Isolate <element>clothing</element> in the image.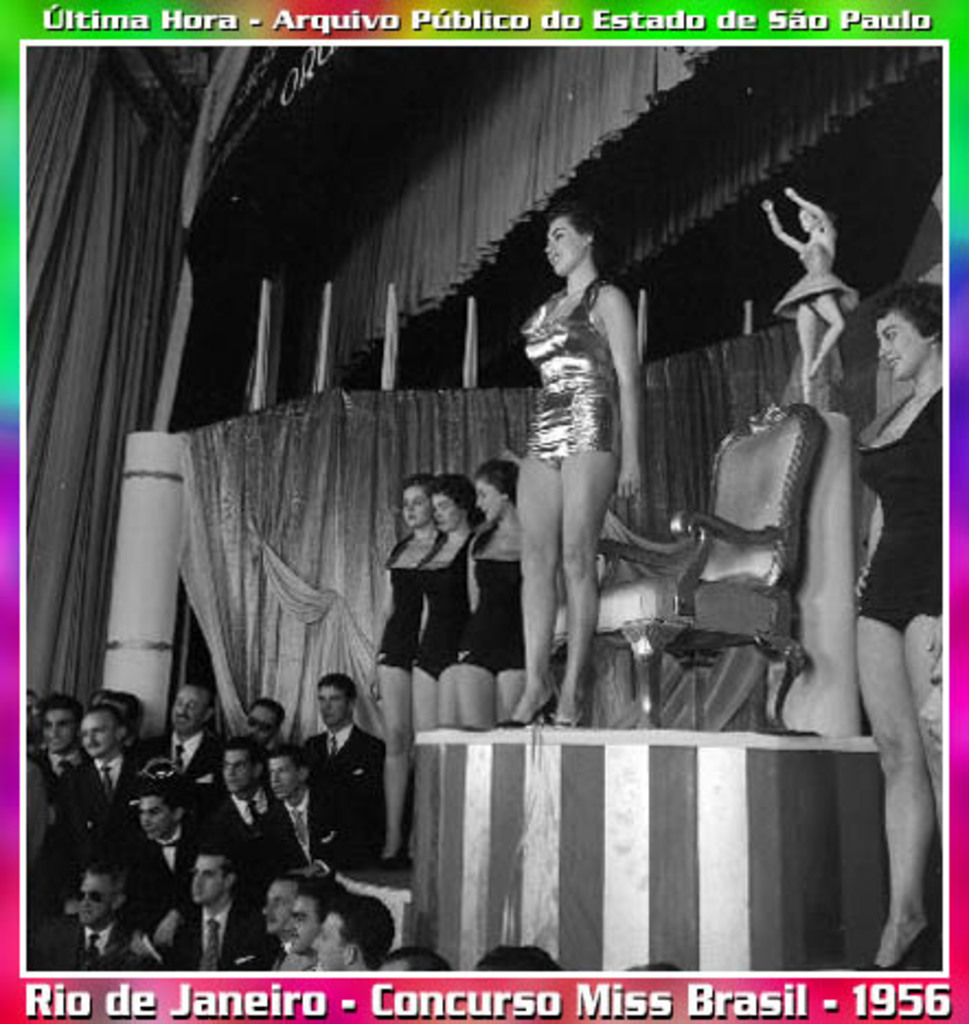
Isolated region: 274/774/375/857.
